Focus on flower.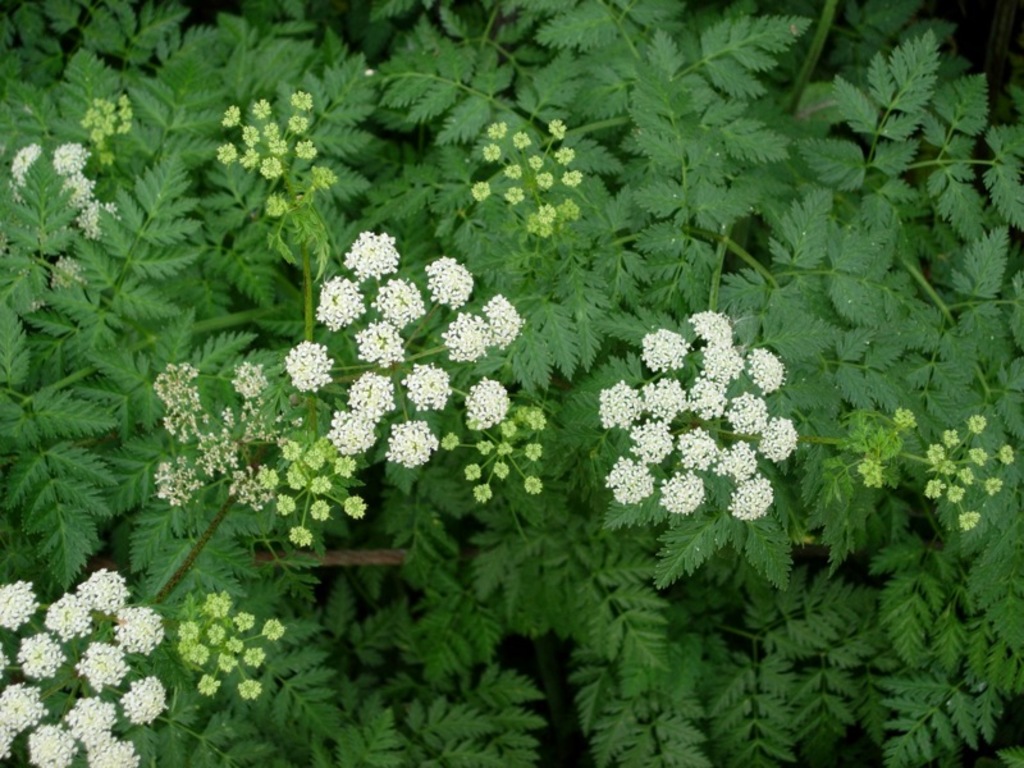
Focused at bbox(288, 111, 312, 132).
